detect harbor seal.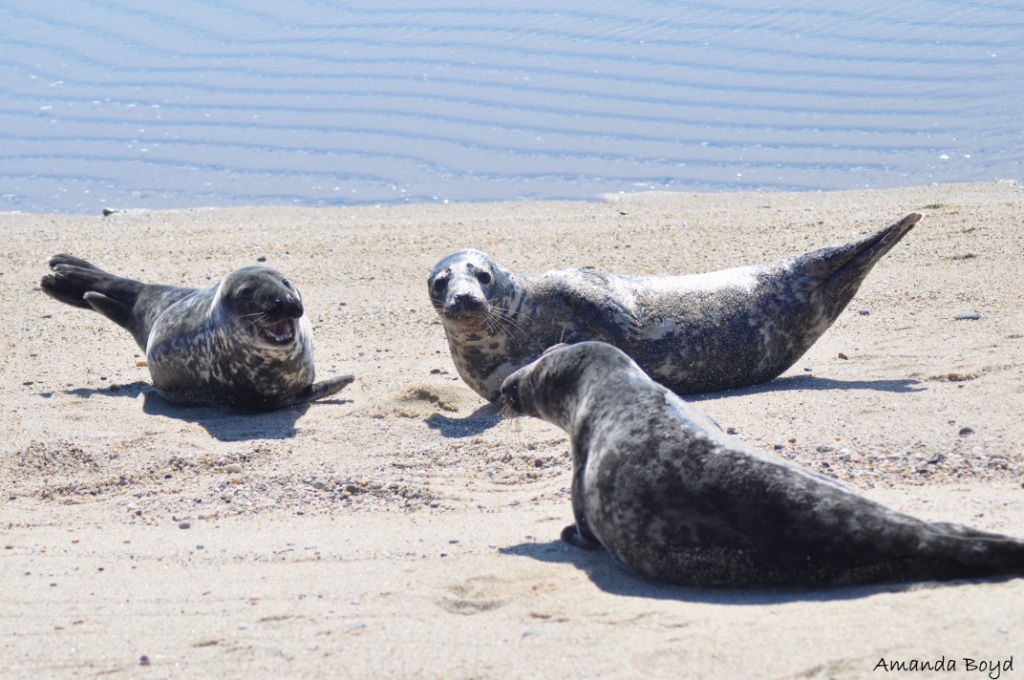
Detected at {"left": 493, "top": 338, "right": 1023, "bottom": 592}.
